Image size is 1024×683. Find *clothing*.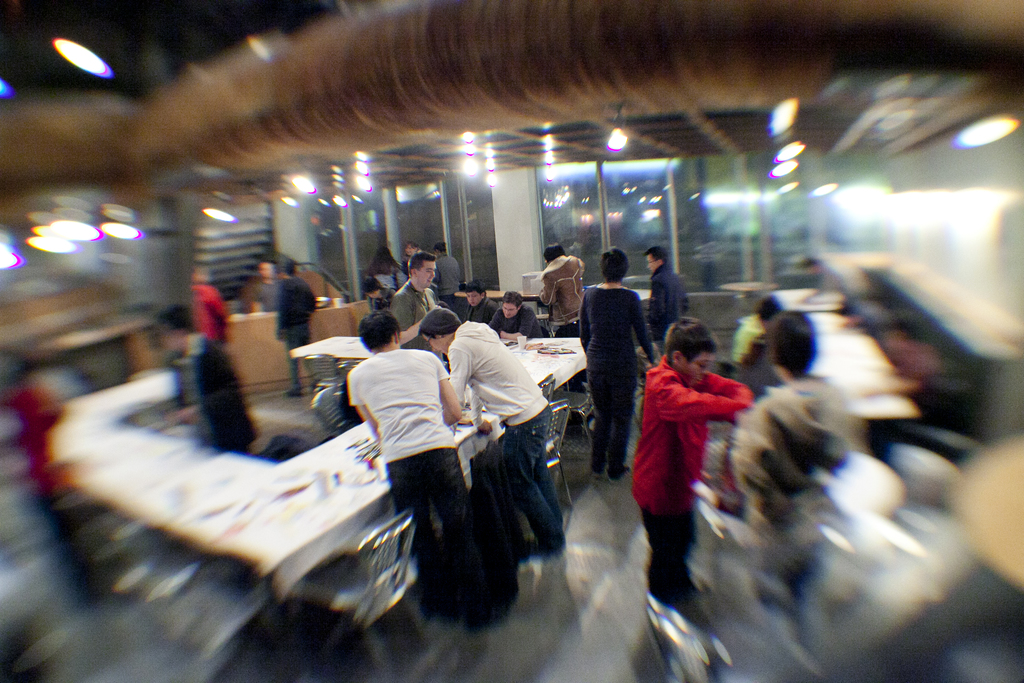
region(578, 286, 660, 472).
